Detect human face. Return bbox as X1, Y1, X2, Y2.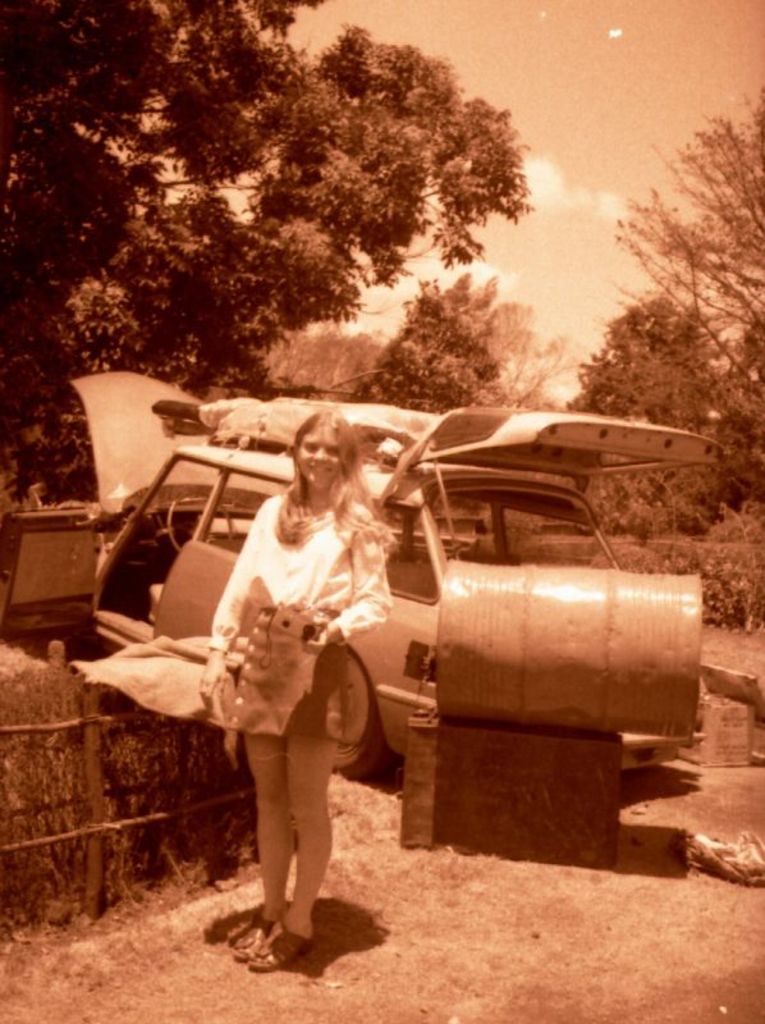
298, 419, 343, 489.
